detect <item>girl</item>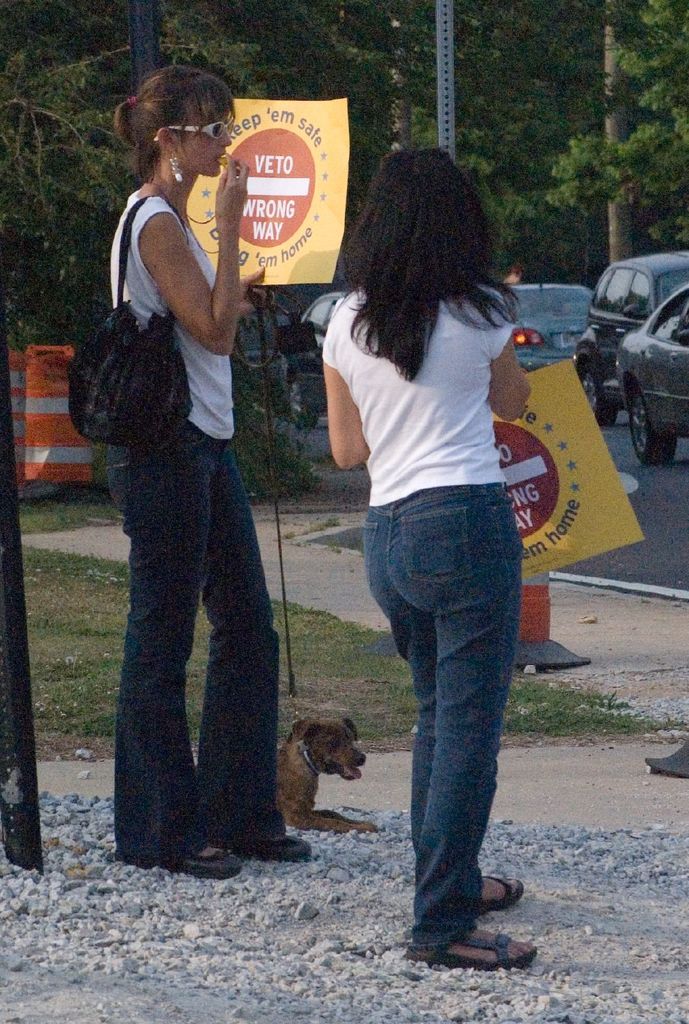
[323, 129, 547, 963]
